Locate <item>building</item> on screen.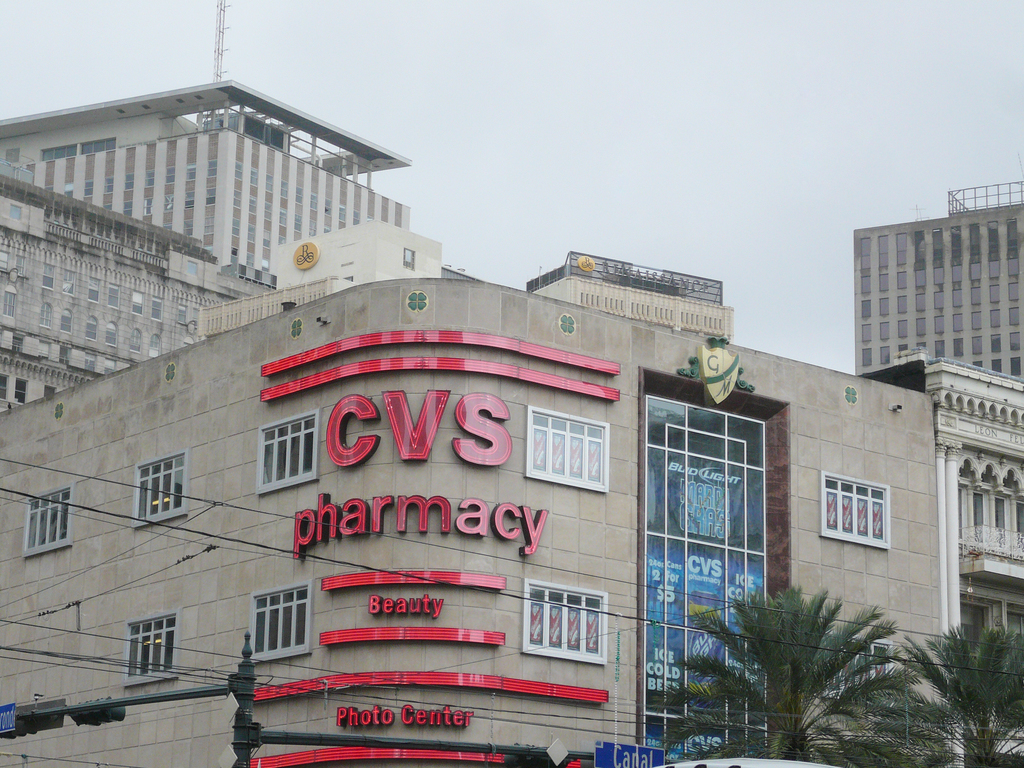
On screen at box(0, 221, 948, 767).
